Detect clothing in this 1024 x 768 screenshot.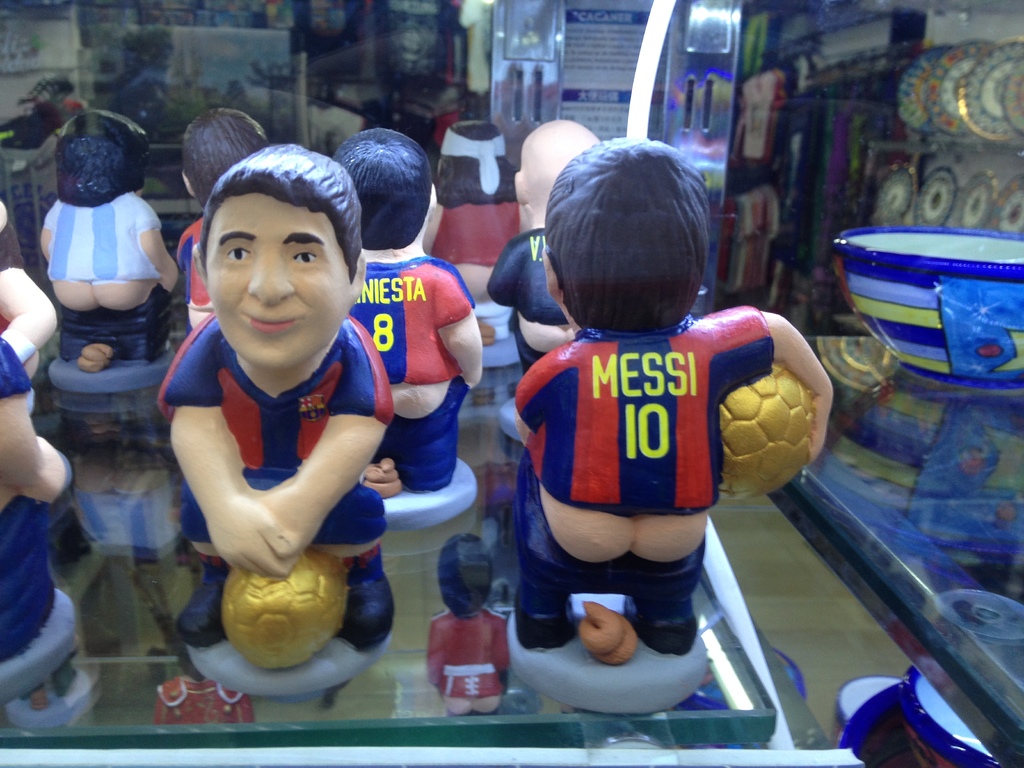
Detection: locate(179, 219, 216, 314).
